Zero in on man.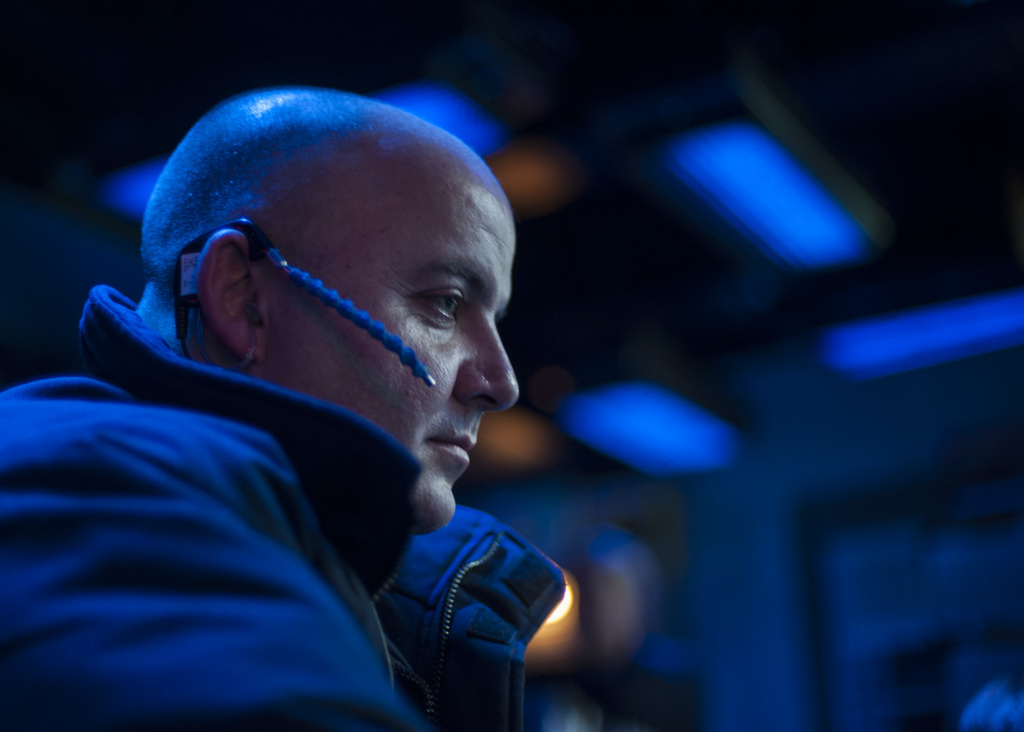
Zeroed in: 0:78:632:692.
